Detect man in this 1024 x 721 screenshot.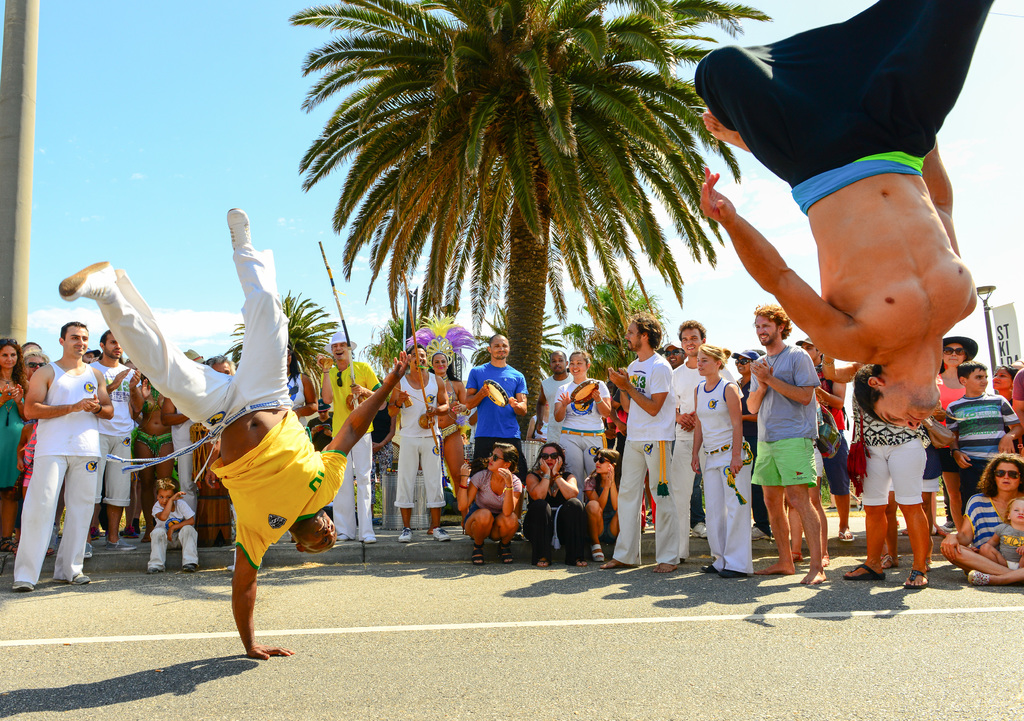
Detection: 82 344 106 366.
